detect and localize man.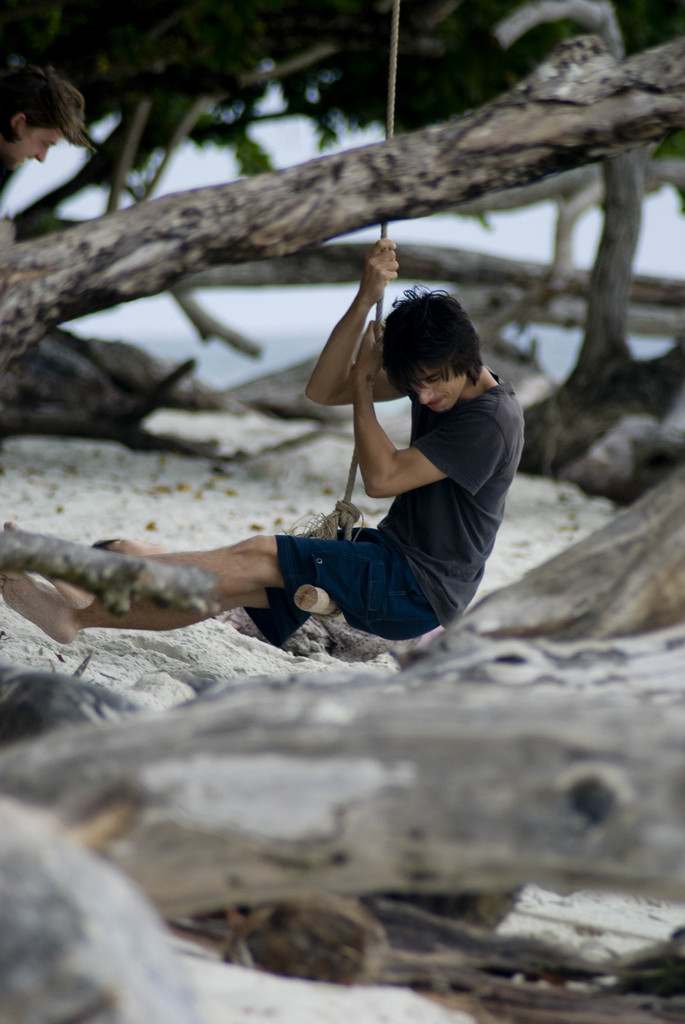
Localized at [0, 61, 104, 190].
